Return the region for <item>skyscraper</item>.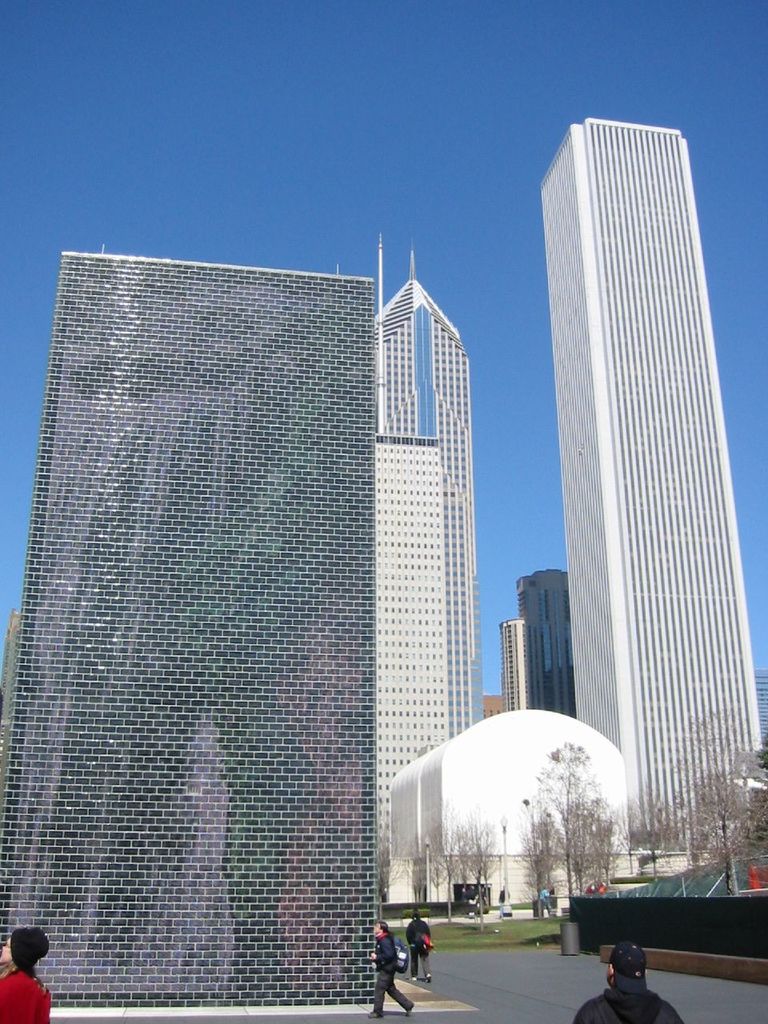
left=495, top=618, right=536, bottom=720.
